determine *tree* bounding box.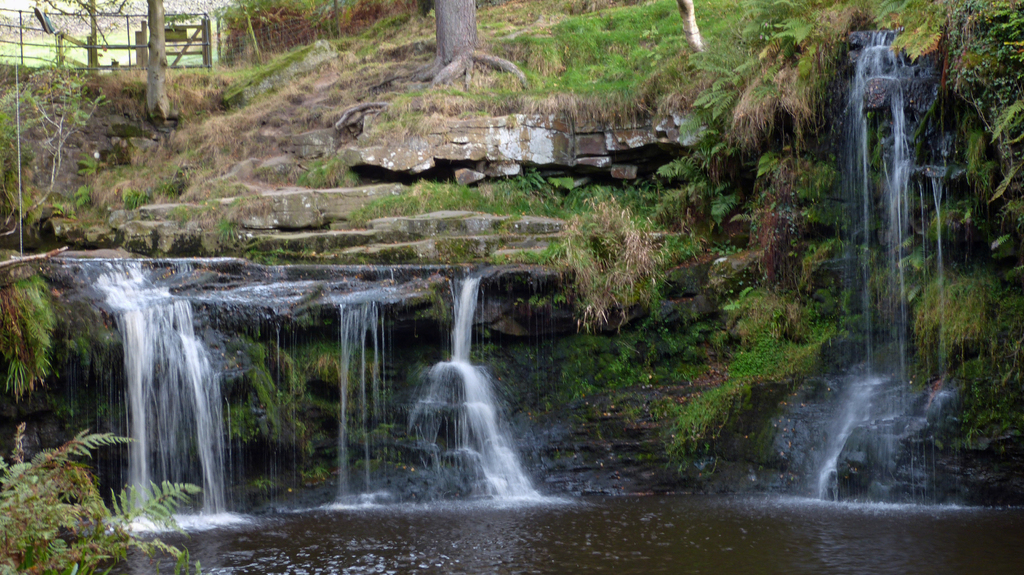
Determined: box(402, 0, 532, 95).
